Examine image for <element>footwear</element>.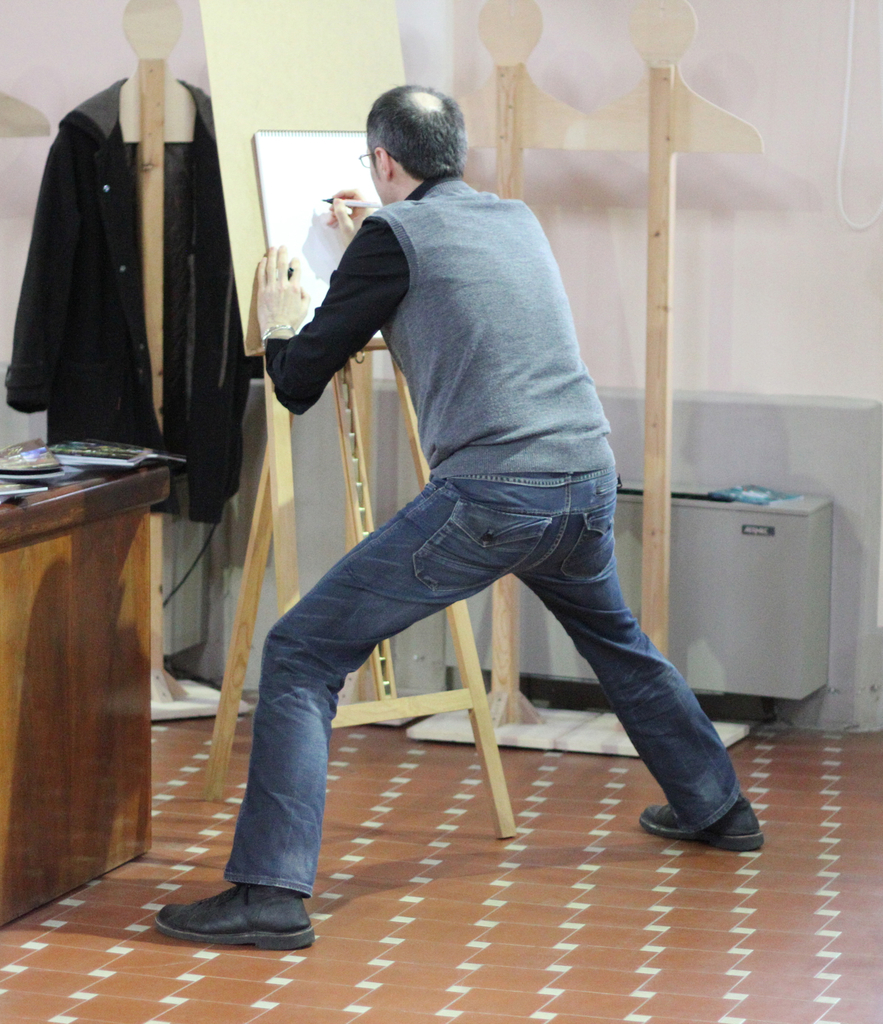
Examination result: (641,792,762,850).
